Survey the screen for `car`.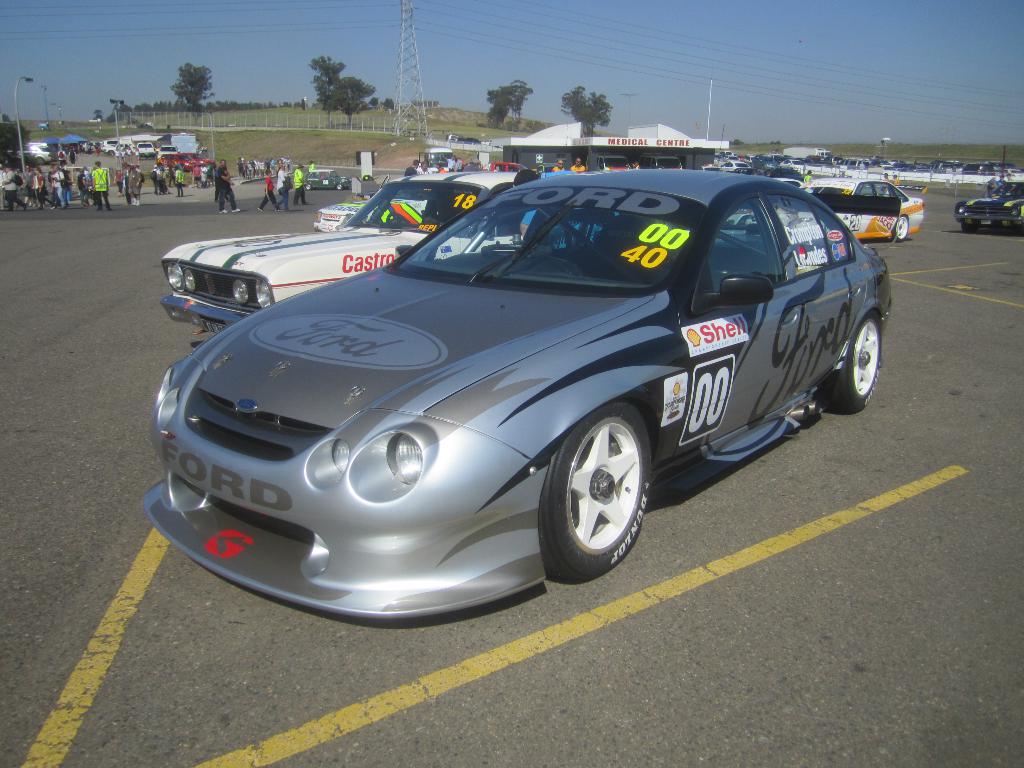
Survey found: 154 163 582 332.
